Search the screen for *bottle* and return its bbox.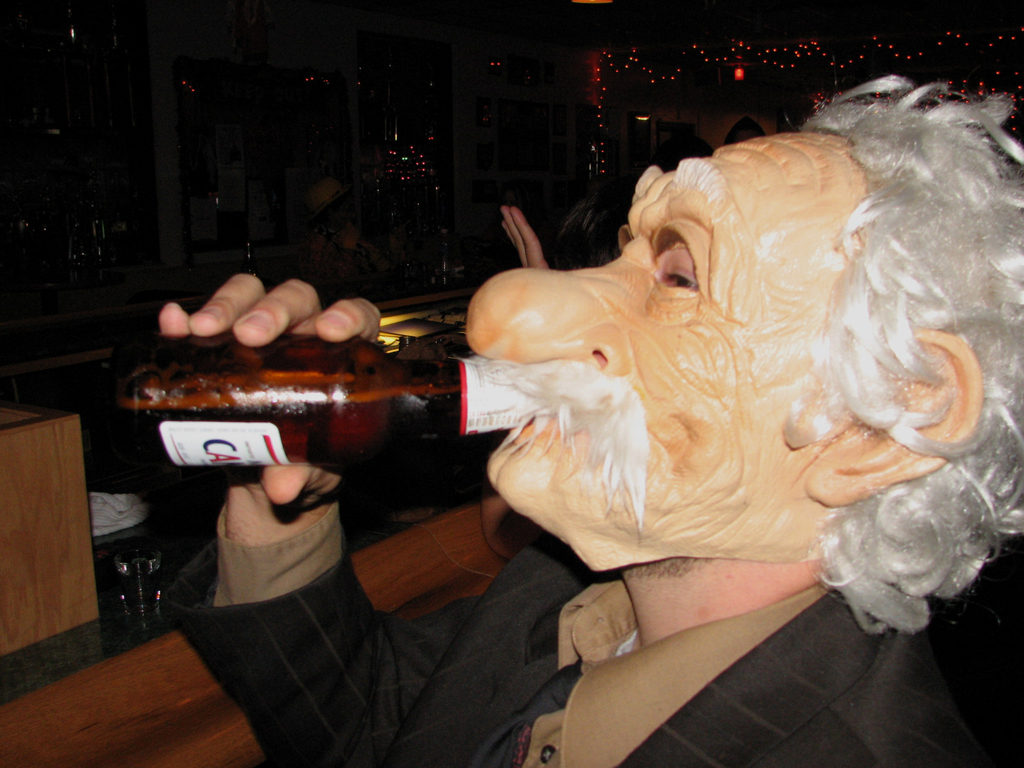
Found: select_region(115, 330, 548, 476).
